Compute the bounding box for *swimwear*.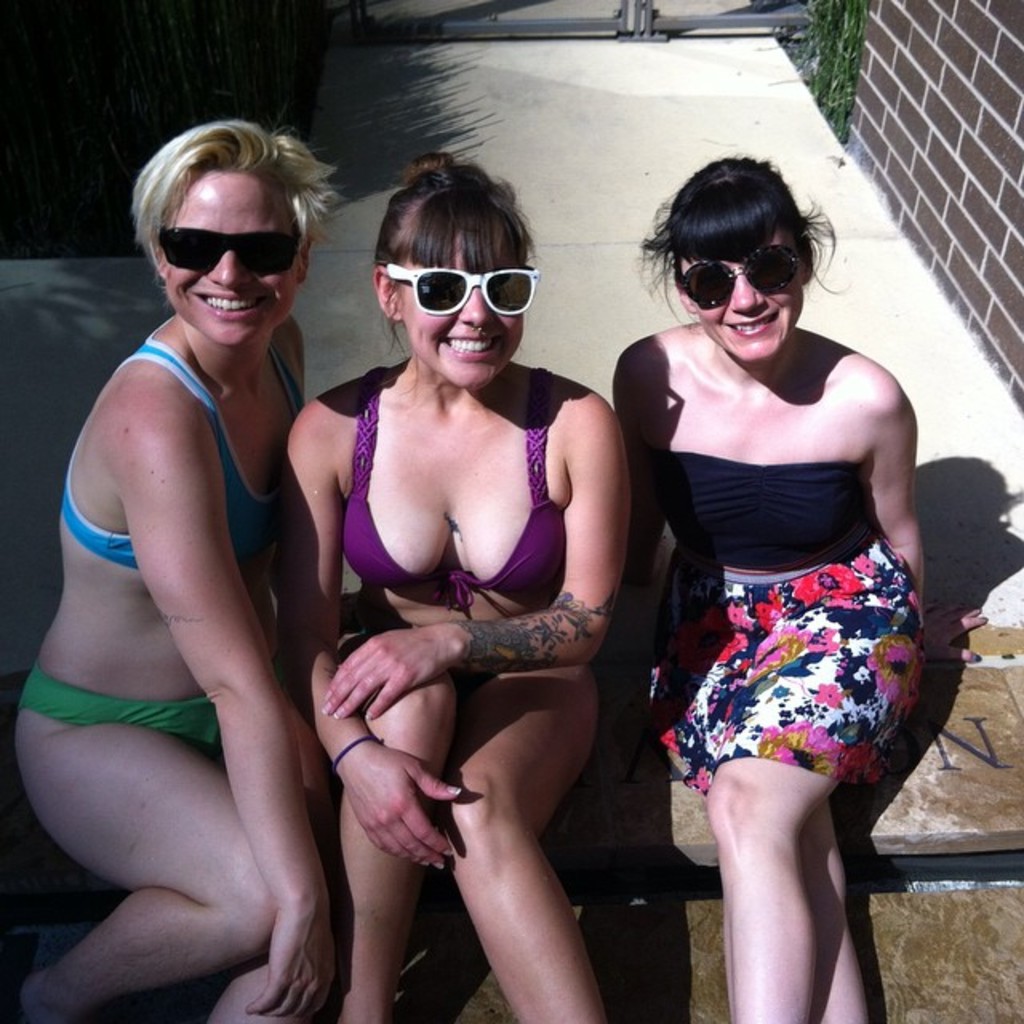
<box>61,307,314,576</box>.
